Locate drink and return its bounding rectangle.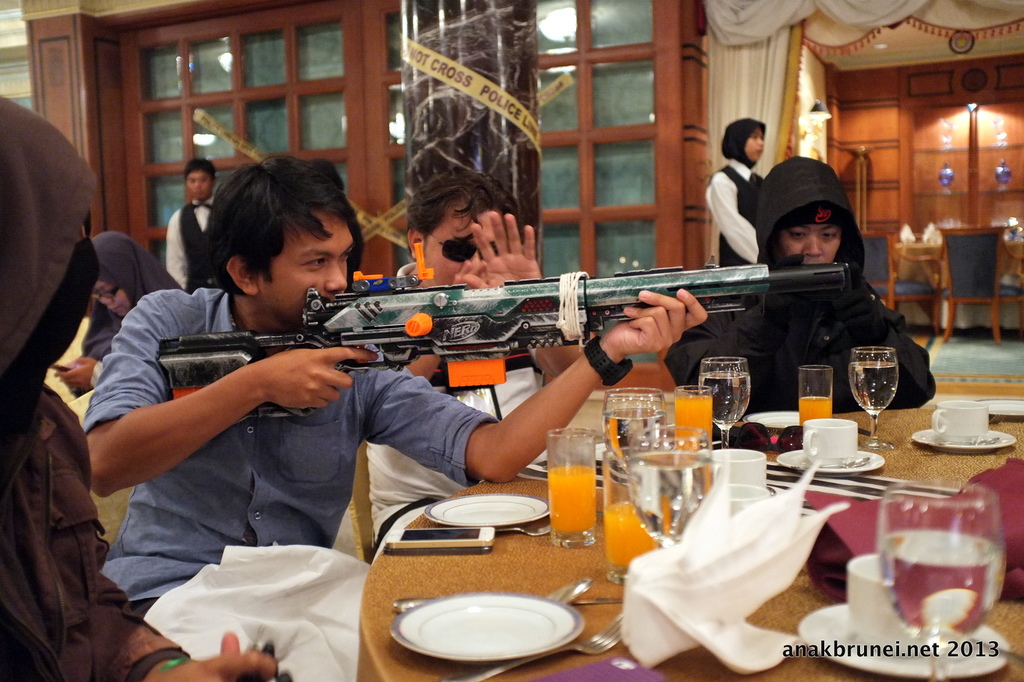
<region>676, 394, 714, 451</region>.
